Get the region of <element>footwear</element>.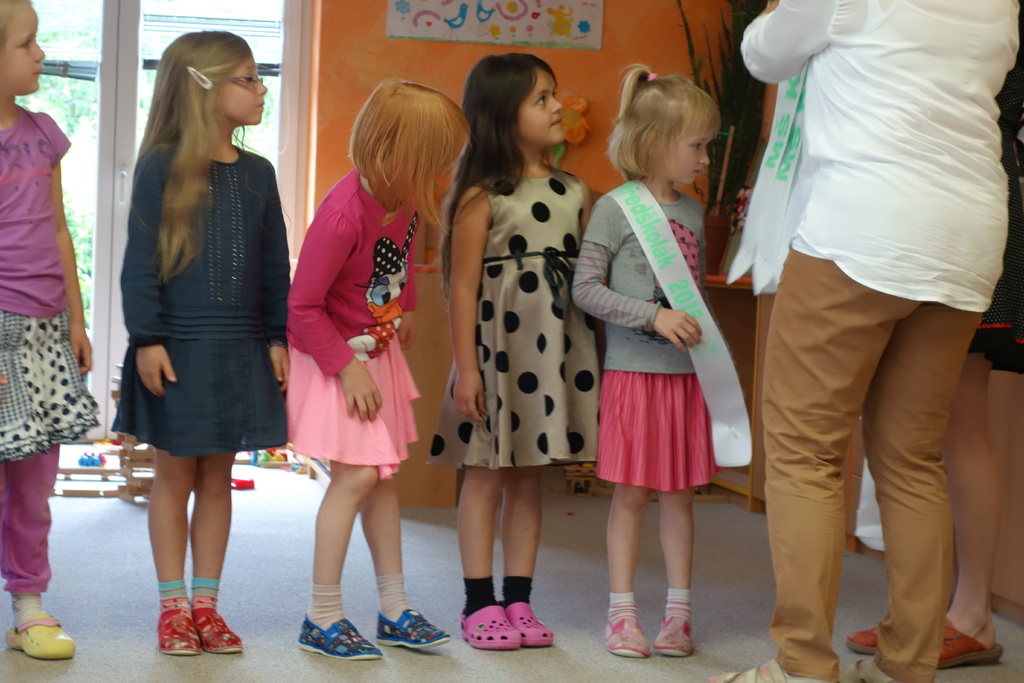
select_region(503, 598, 557, 647).
